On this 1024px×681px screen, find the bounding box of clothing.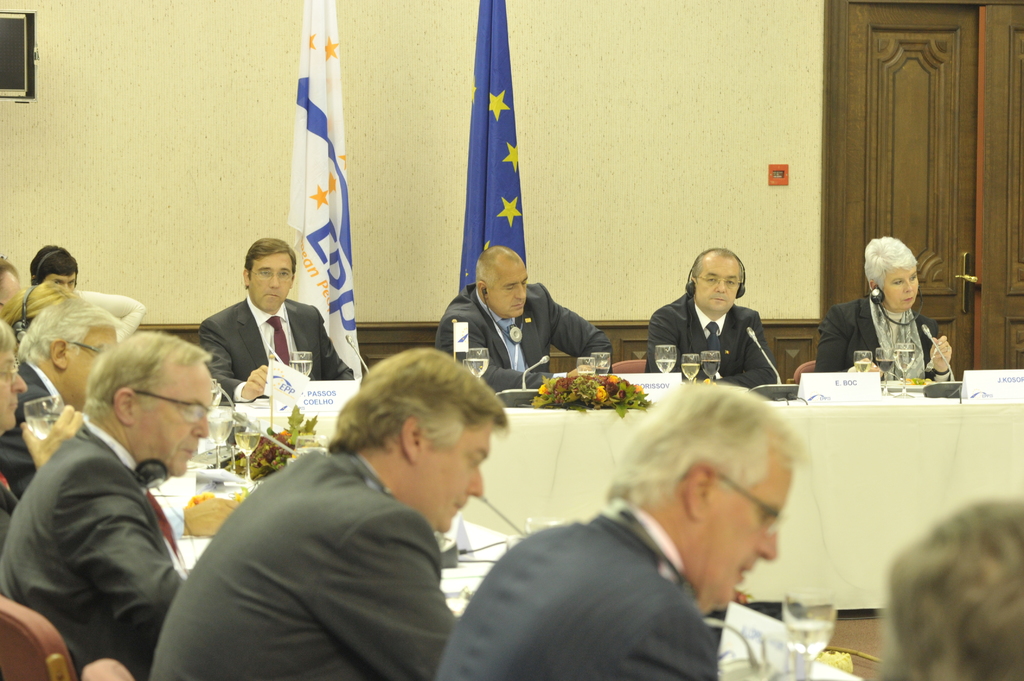
Bounding box: region(140, 429, 460, 678).
